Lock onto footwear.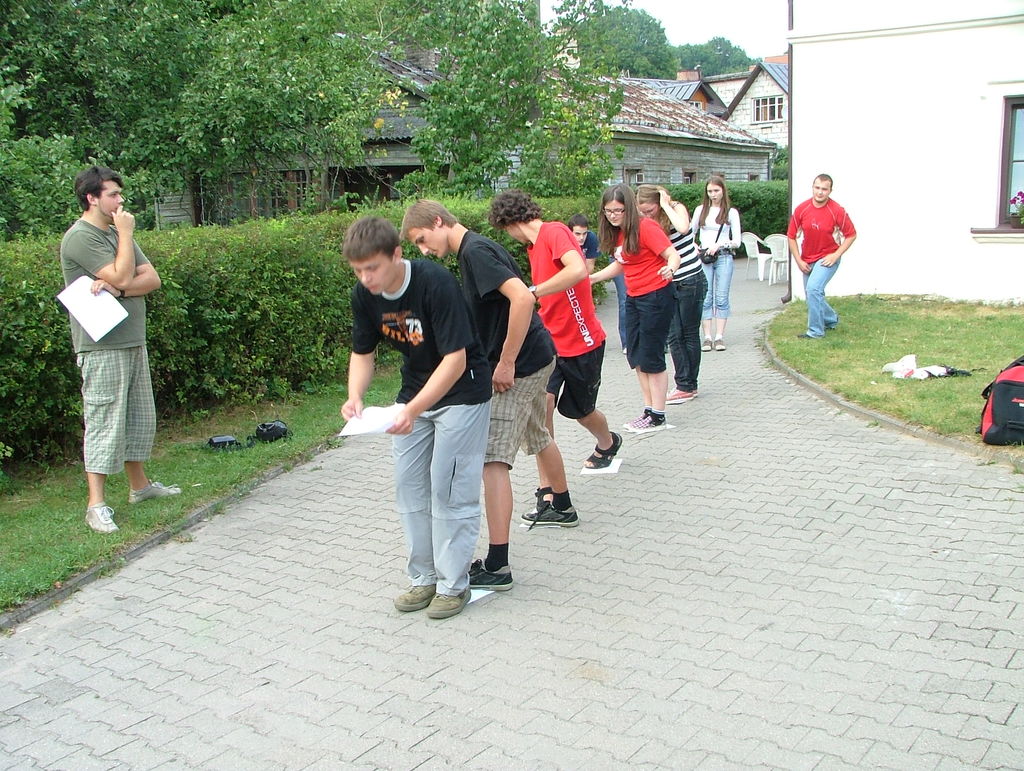
Locked: <region>84, 499, 117, 537</region>.
